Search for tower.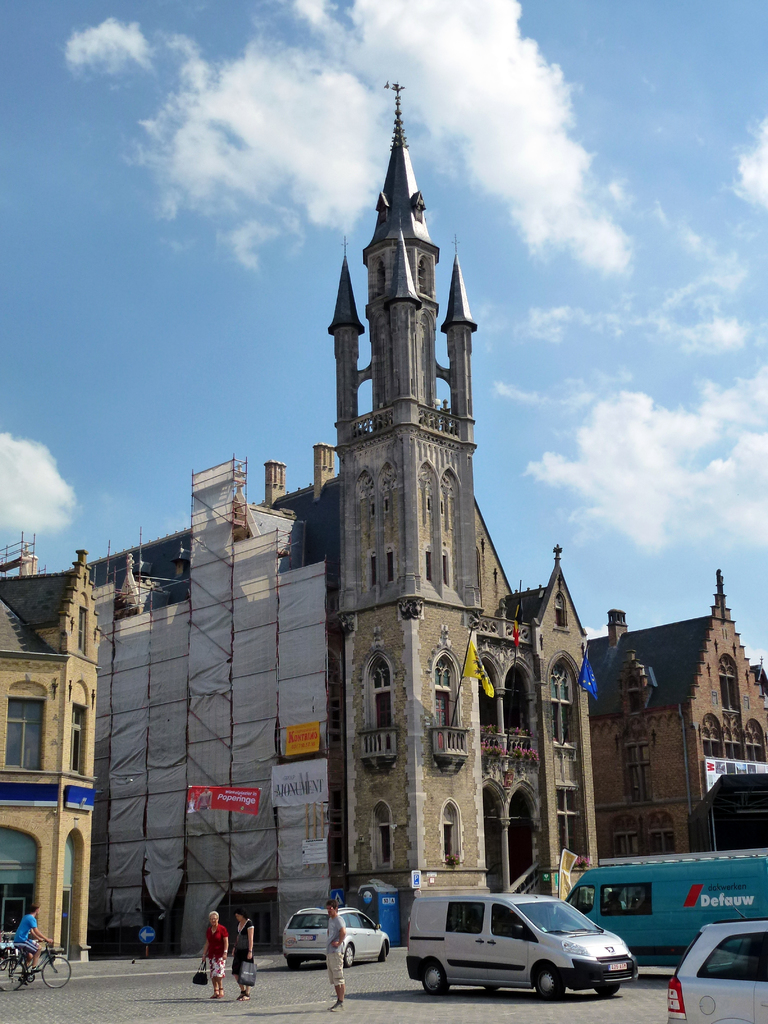
Found at bbox=(0, 561, 100, 955).
